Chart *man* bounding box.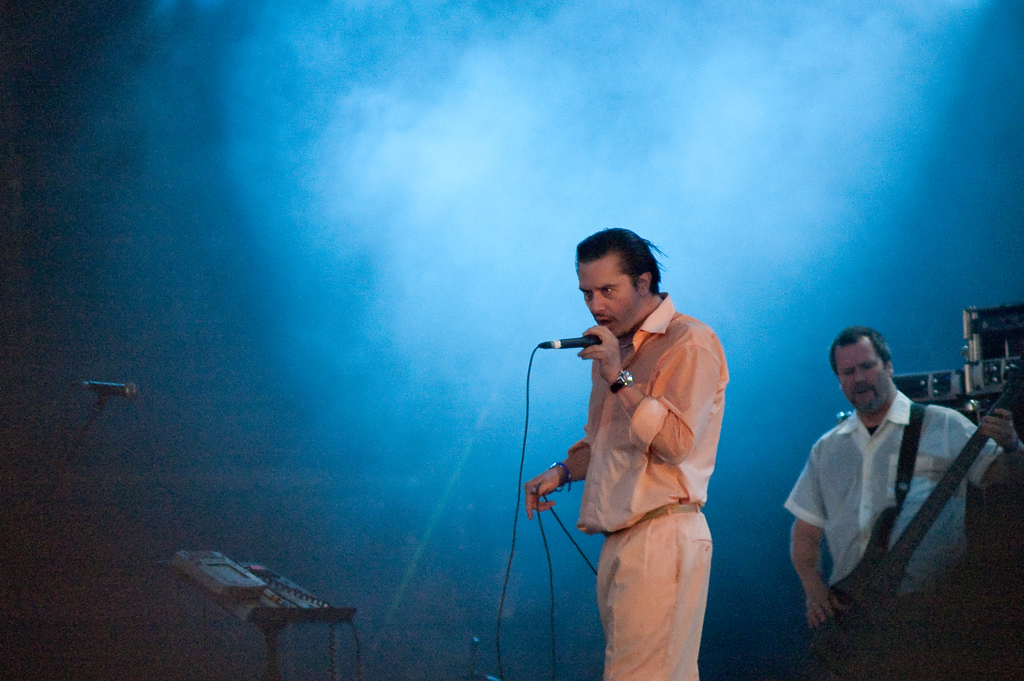
Charted: [x1=519, y1=222, x2=737, y2=680].
